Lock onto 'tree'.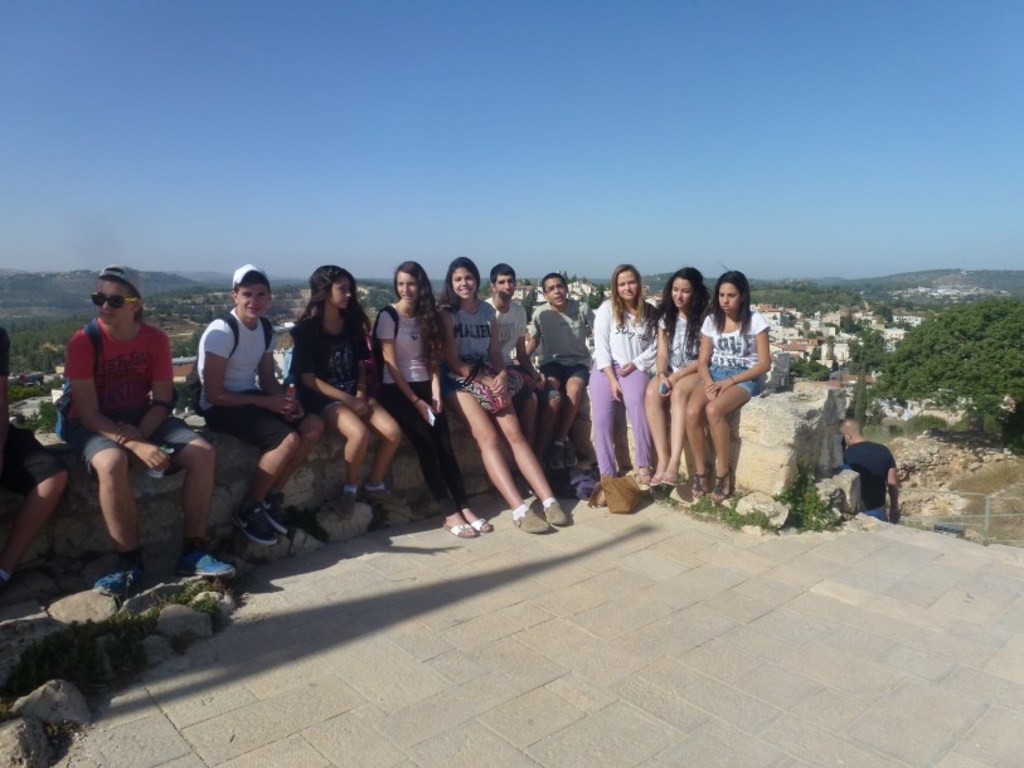
Locked: (x1=856, y1=340, x2=877, y2=373).
